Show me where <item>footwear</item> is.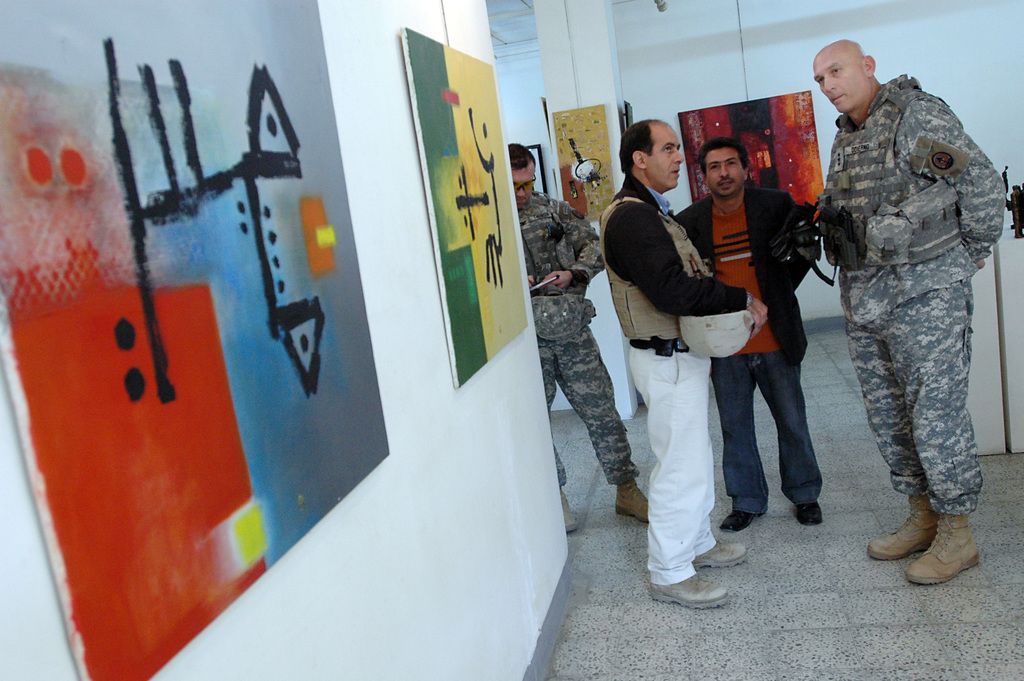
<item>footwear</item> is at 560:488:582:534.
